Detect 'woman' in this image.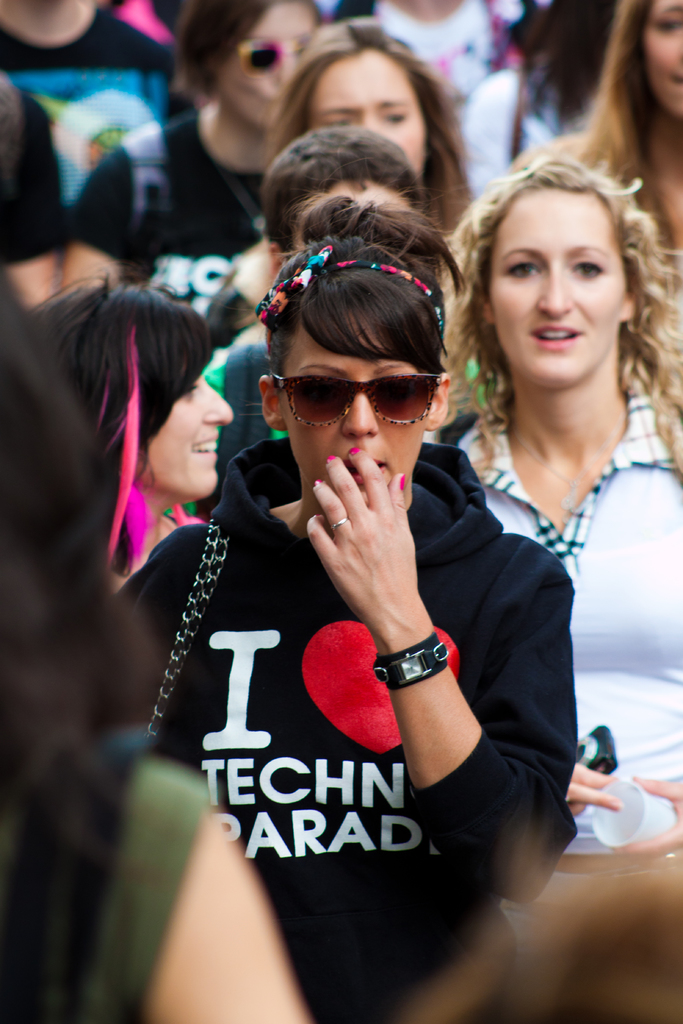
Detection: bbox=[404, 145, 682, 942].
